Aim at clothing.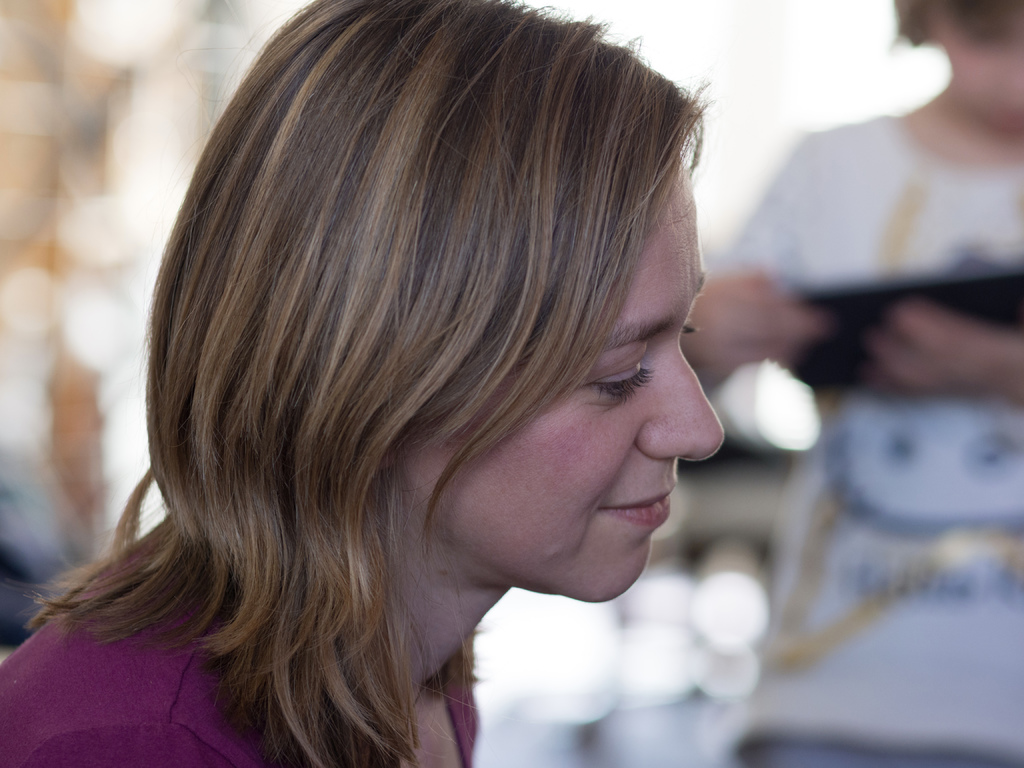
Aimed at 0/620/476/759.
